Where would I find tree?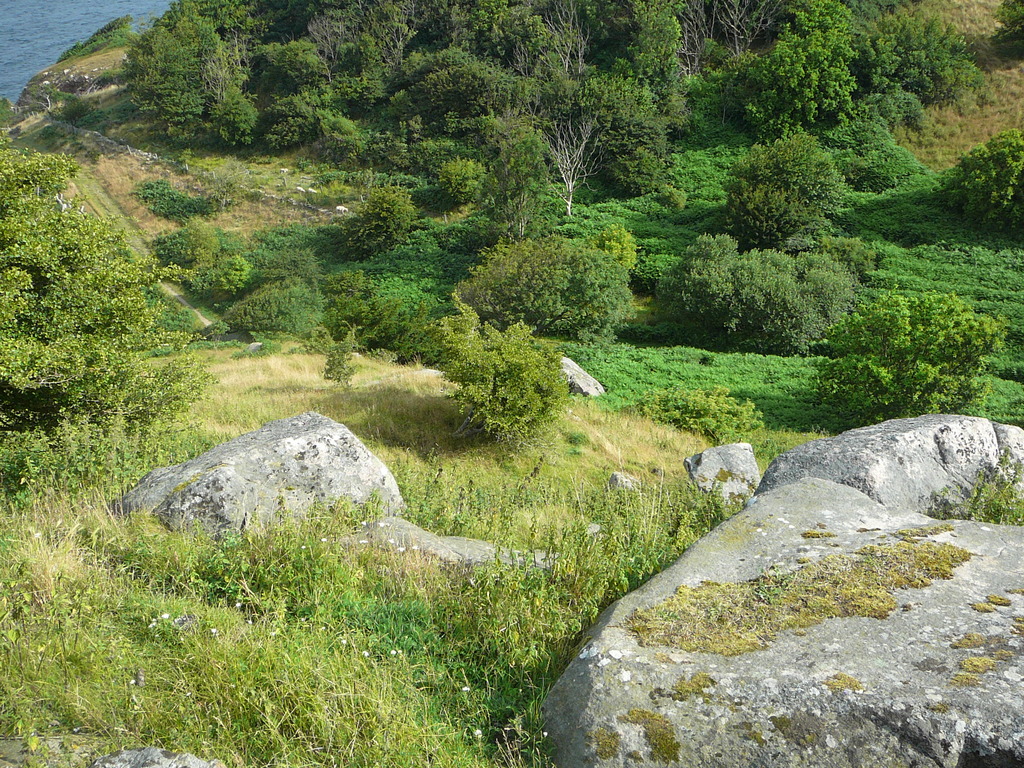
At bbox(941, 130, 1023, 233).
